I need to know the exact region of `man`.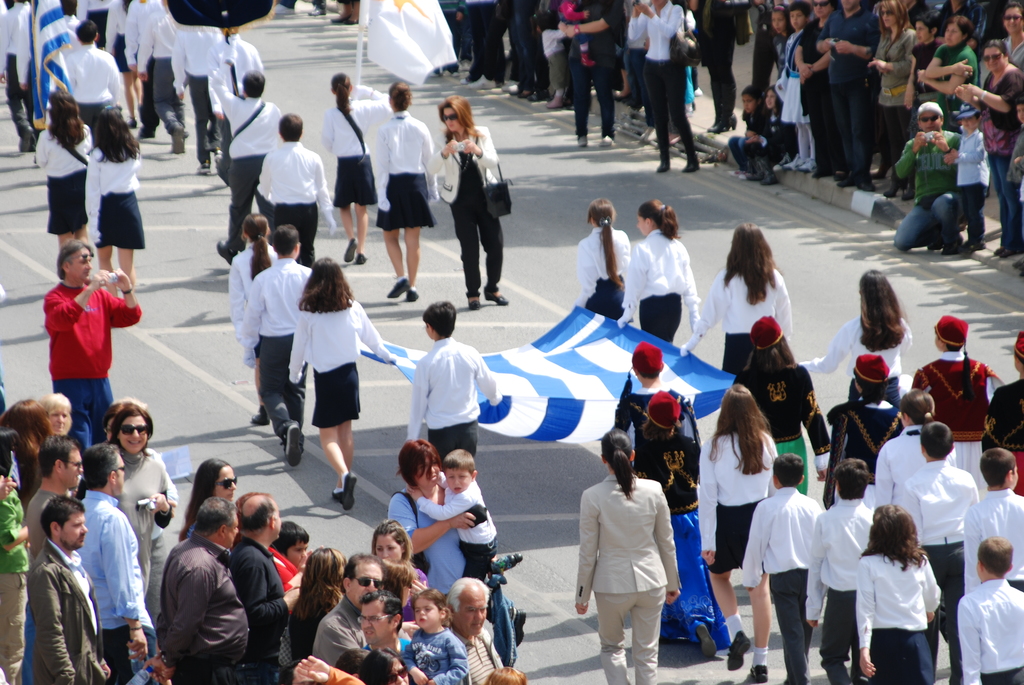
Region: (x1=156, y1=487, x2=255, y2=684).
